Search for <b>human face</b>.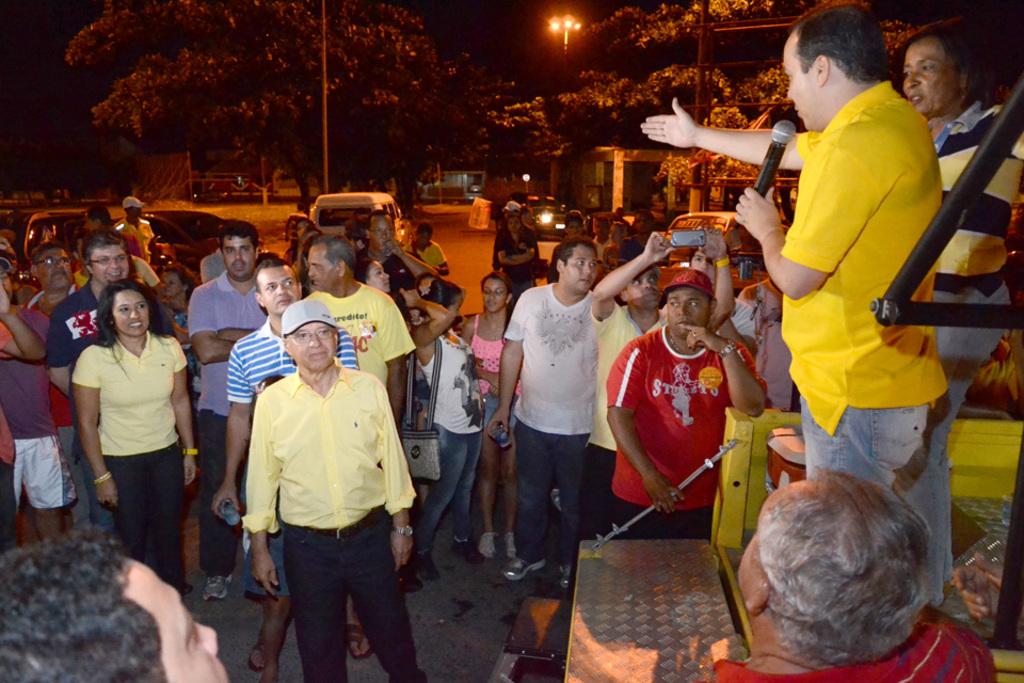
Found at <region>369, 267, 388, 299</region>.
